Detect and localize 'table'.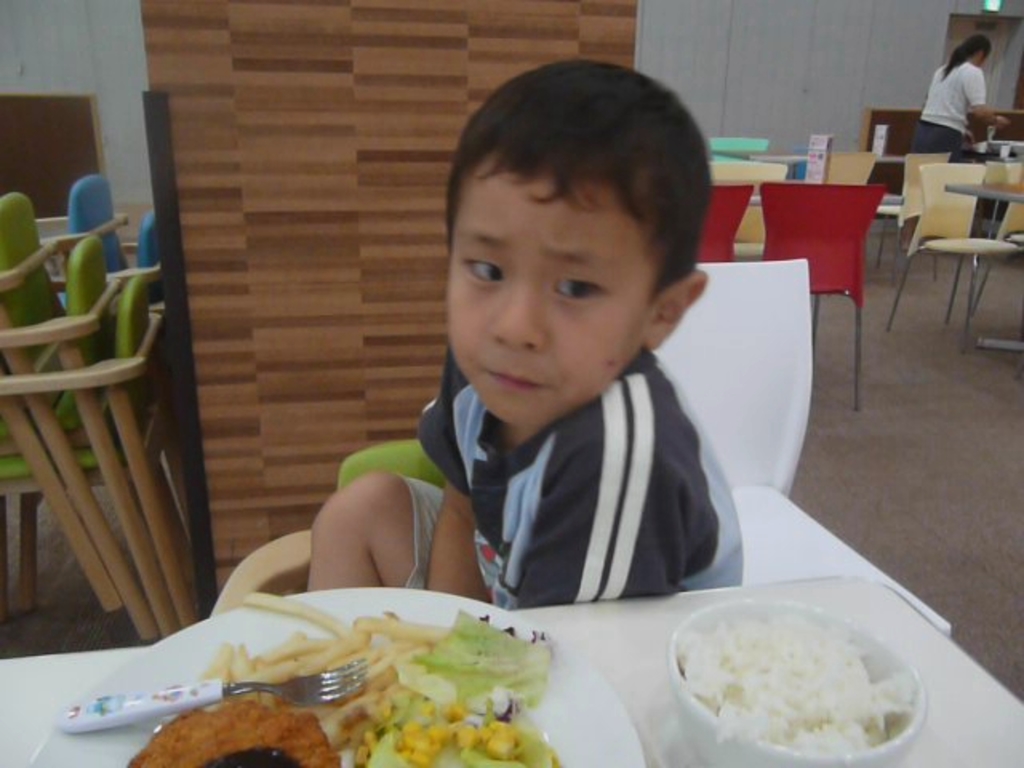
Localized at box(0, 563, 1022, 766).
